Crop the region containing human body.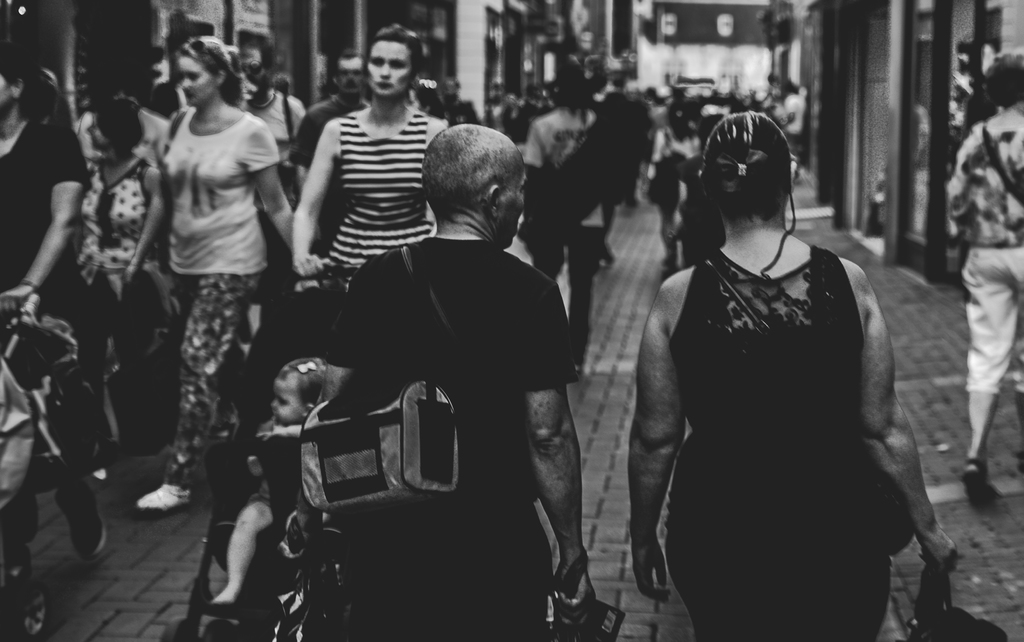
Crop region: <bbox>298, 49, 370, 168</bbox>.
